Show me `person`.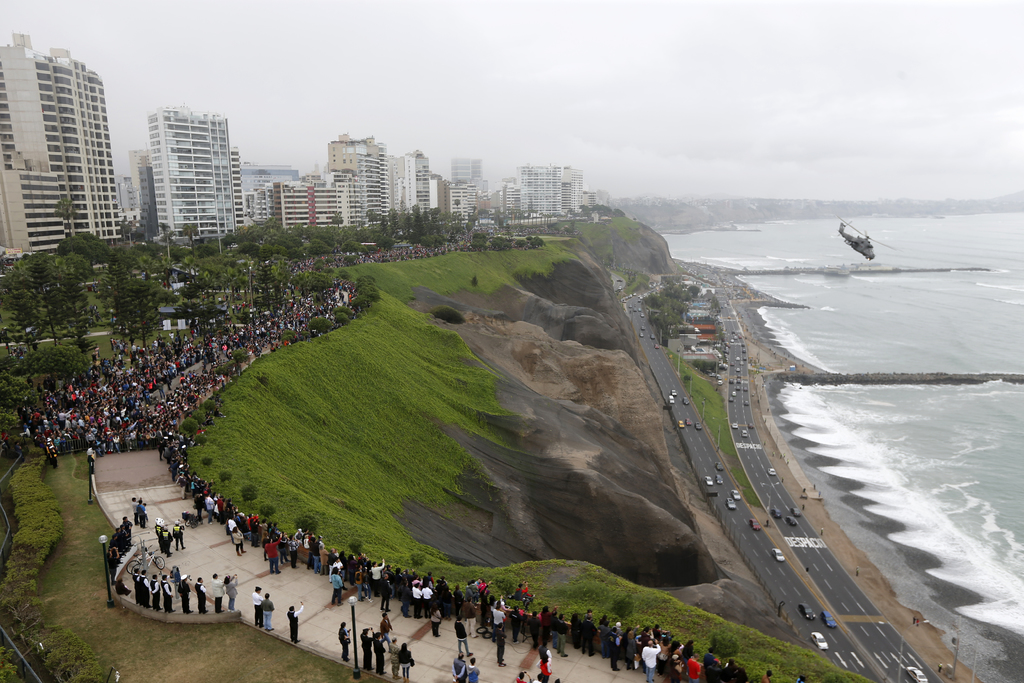
`person` is here: [left=168, top=465, right=249, bottom=524].
